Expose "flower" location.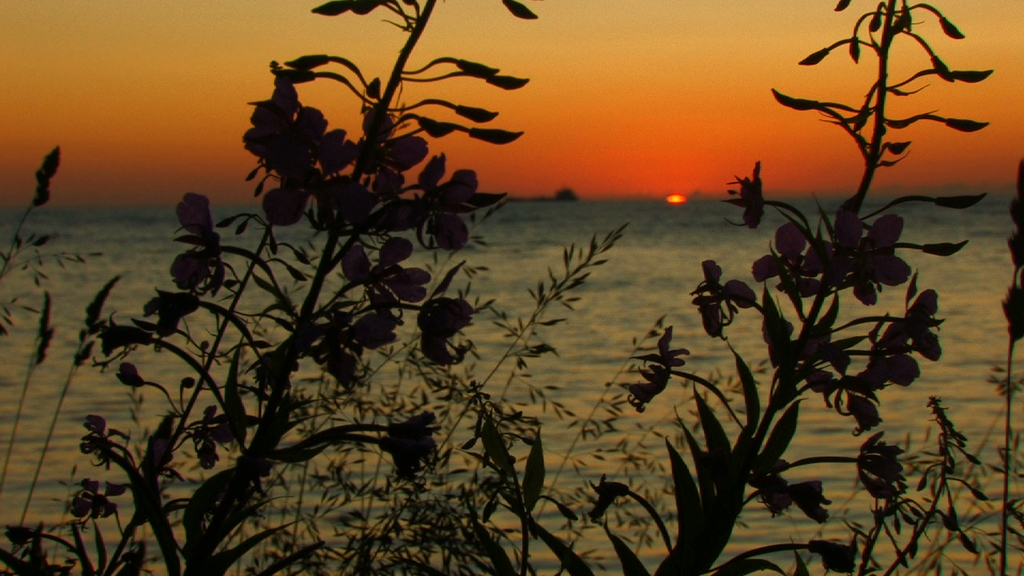
Exposed at BBox(752, 211, 852, 303).
